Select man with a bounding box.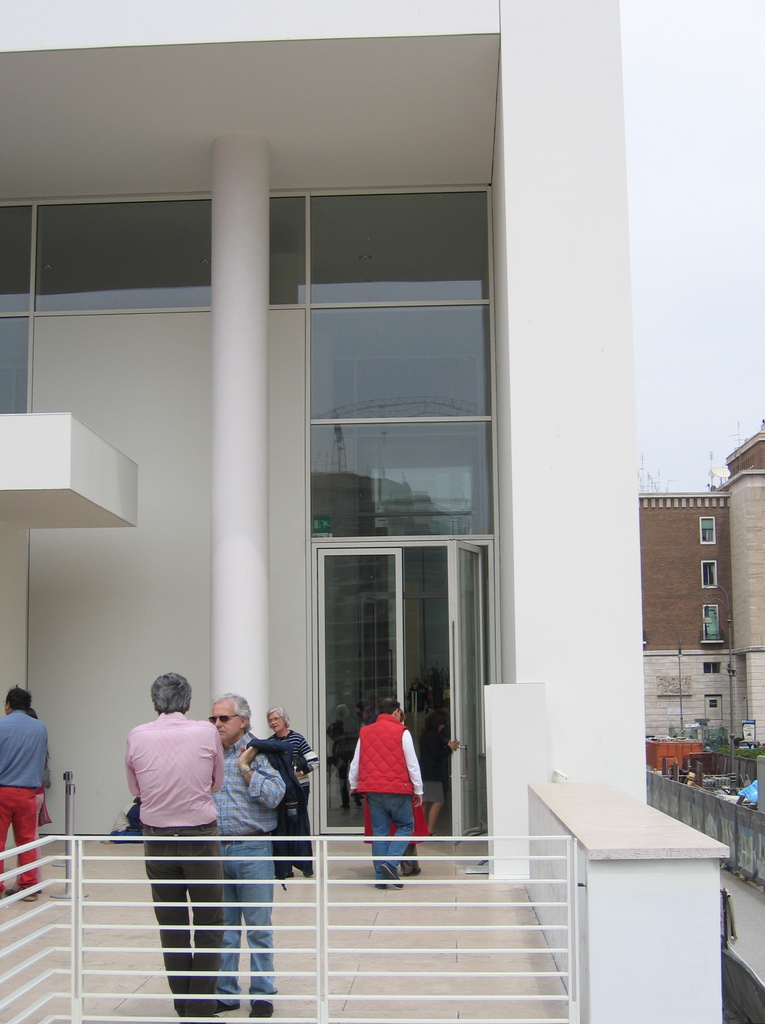
{"left": 122, "top": 671, "right": 227, "bottom": 1015}.
